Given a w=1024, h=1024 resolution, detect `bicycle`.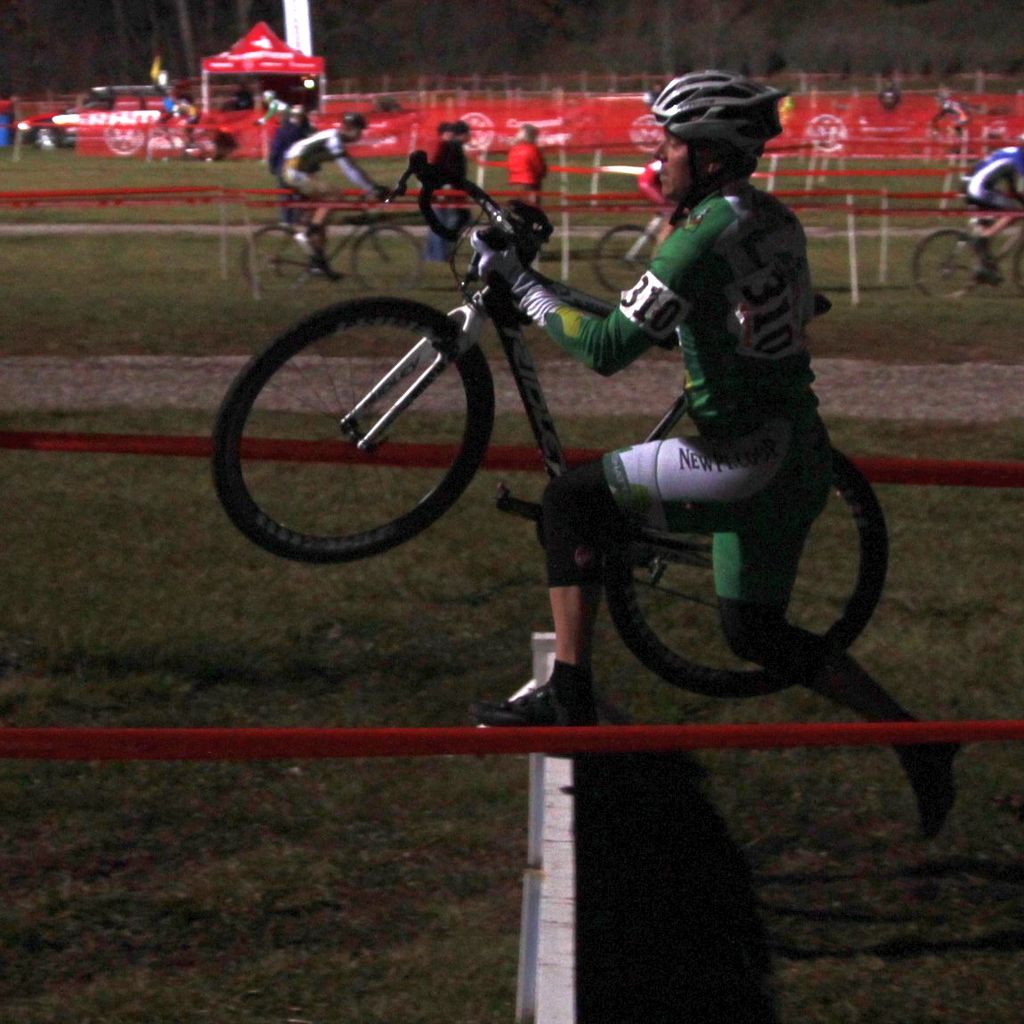
(229,134,786,650).
